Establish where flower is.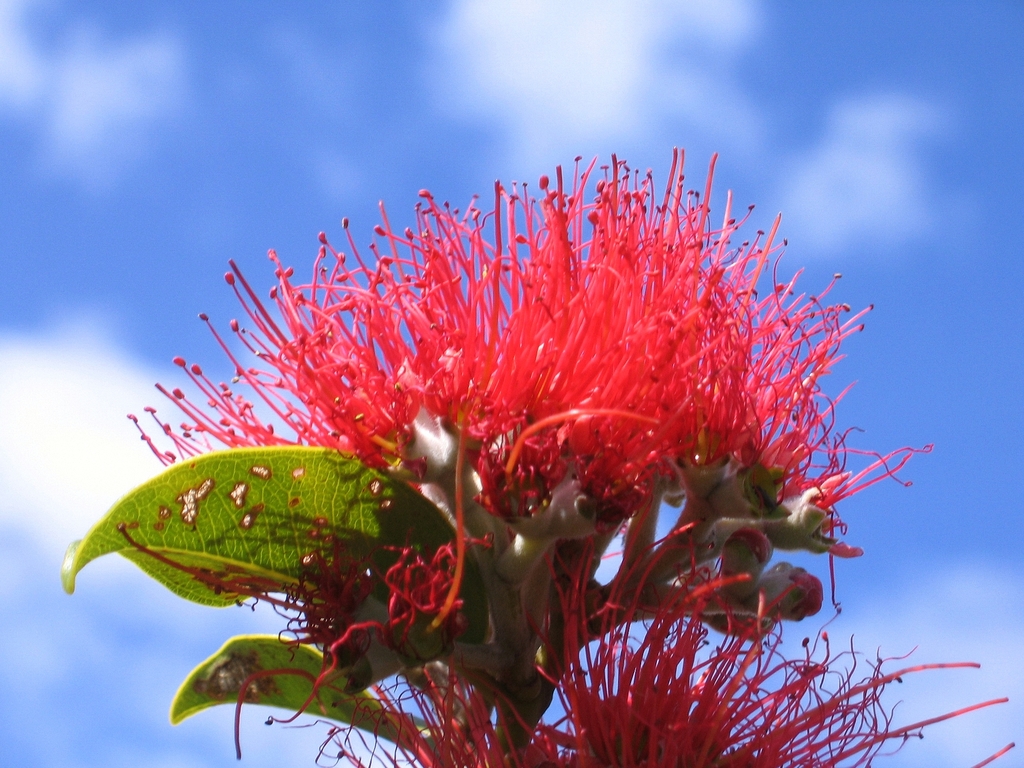
Established at Rect(128, 152, 948, 724).
